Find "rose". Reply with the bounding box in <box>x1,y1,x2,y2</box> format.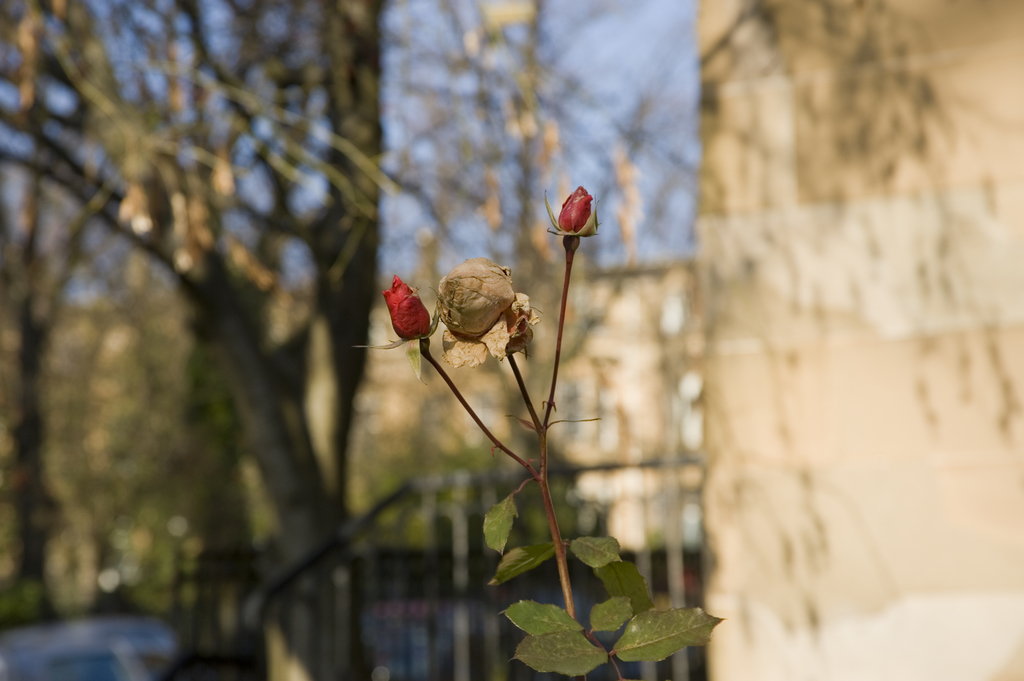
<box>413,260,536,363</box>.
